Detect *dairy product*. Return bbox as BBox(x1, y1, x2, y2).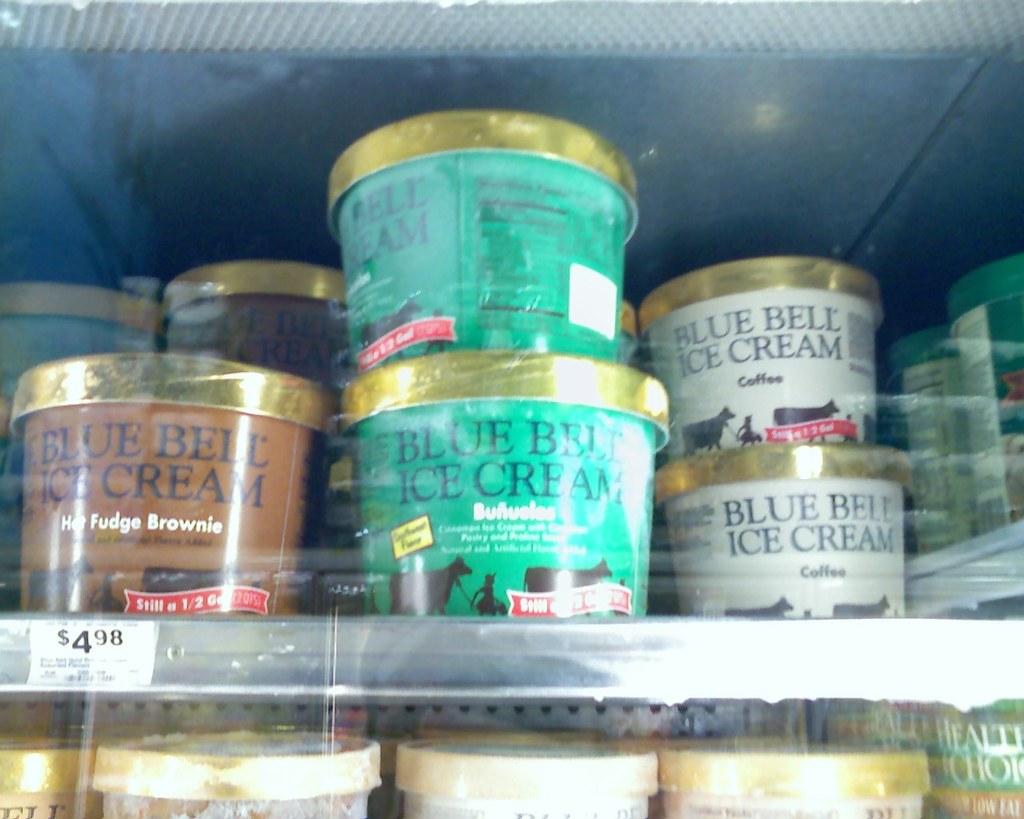
BBox(0, 749, 90, 818).
